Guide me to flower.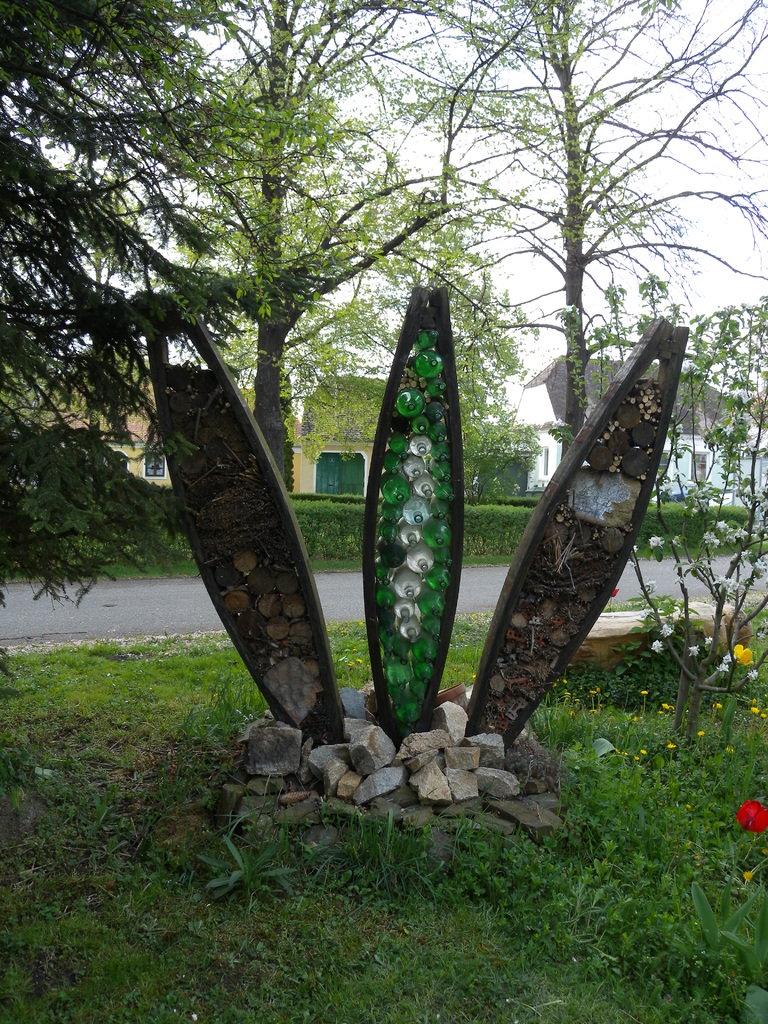
Guidance: {"x1": 723, "y1": 743, "x2": 737, "y2": 758}.
